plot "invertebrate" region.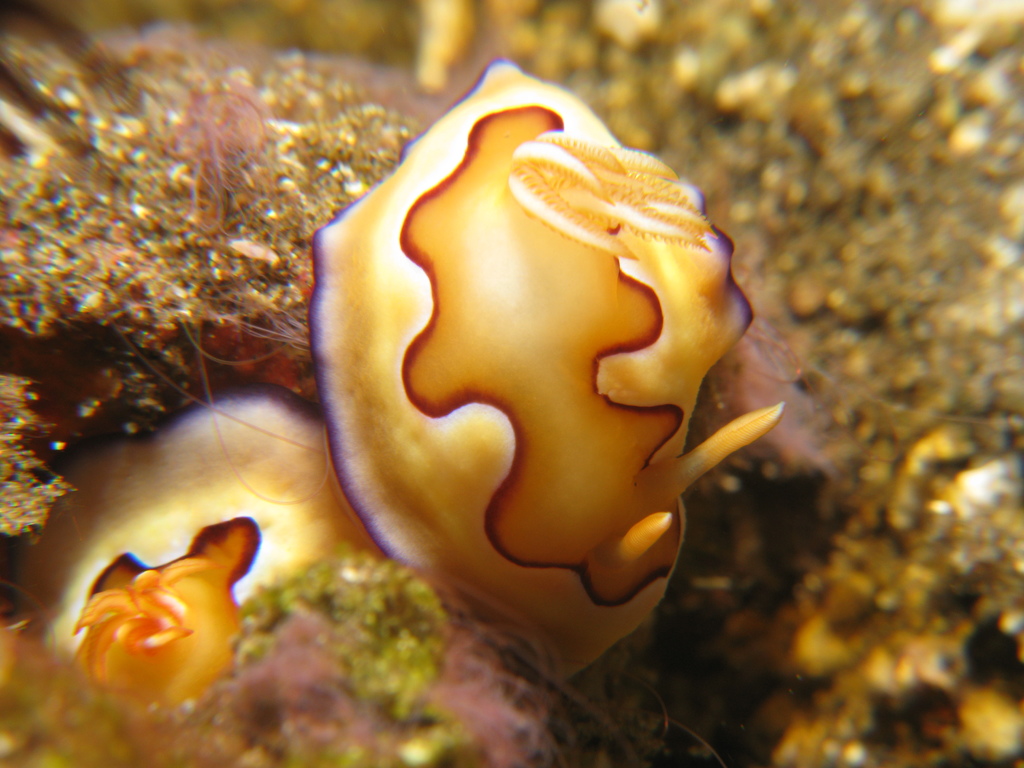
Plotted at Rect(304, 54, 790, 688).
